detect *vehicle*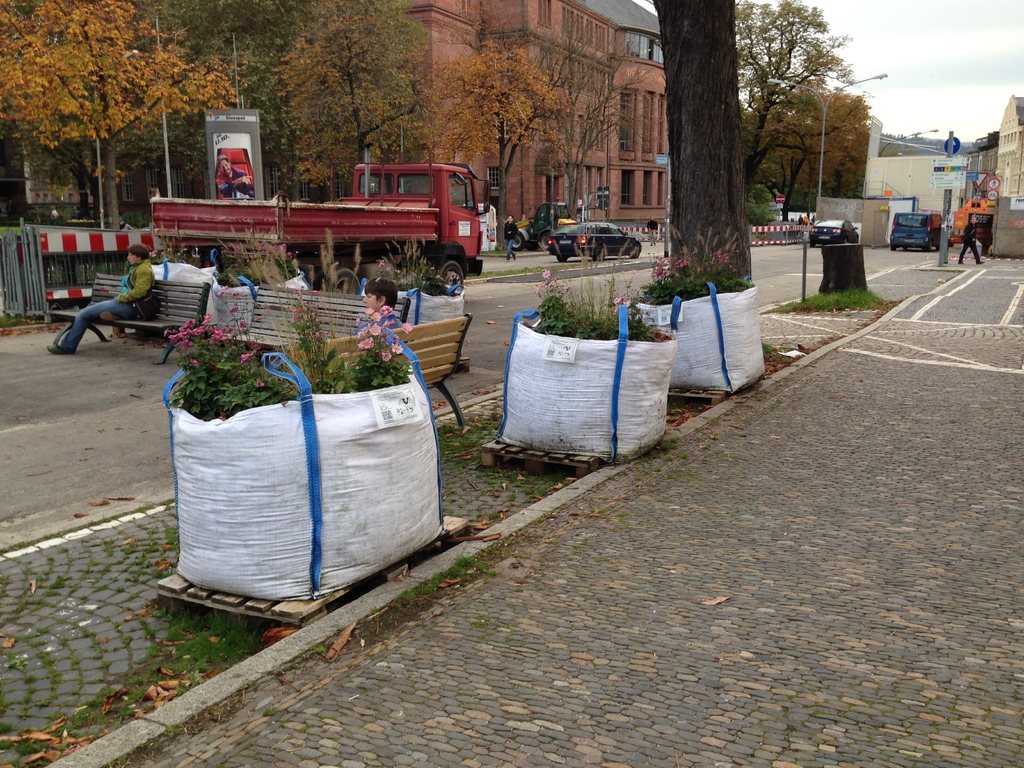
select_region(511, 200, 577, 252)
